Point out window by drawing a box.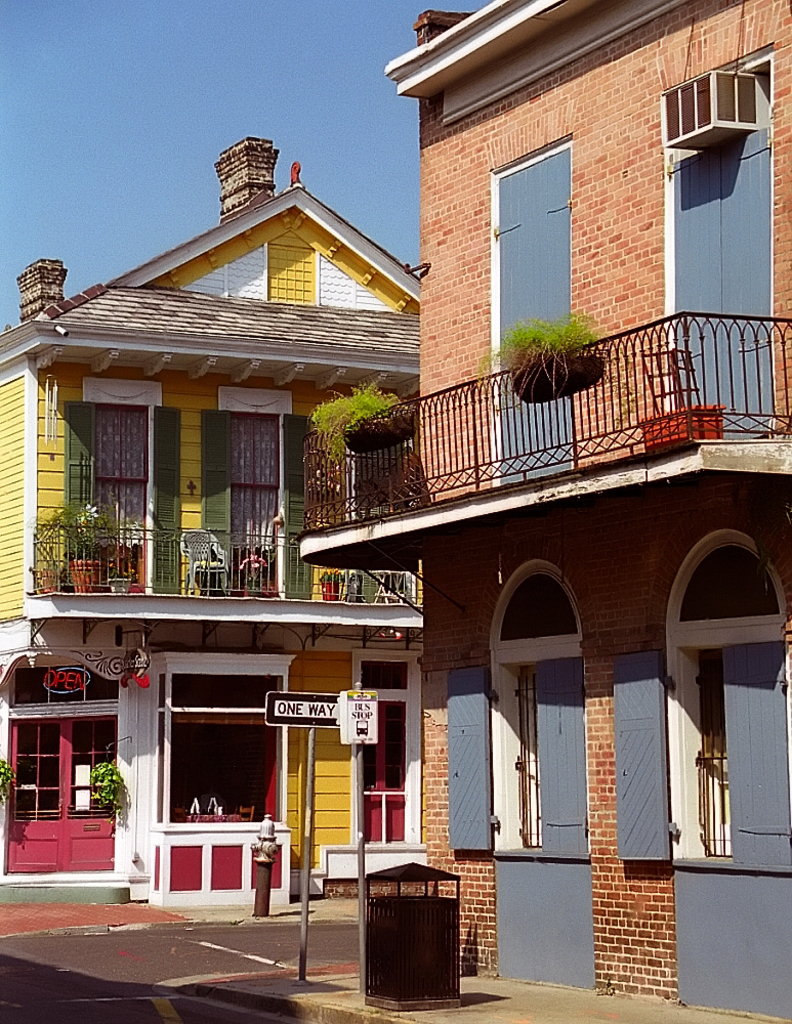
{"left": 659, "top": 33, "right": 785, "bottom": 435}.
